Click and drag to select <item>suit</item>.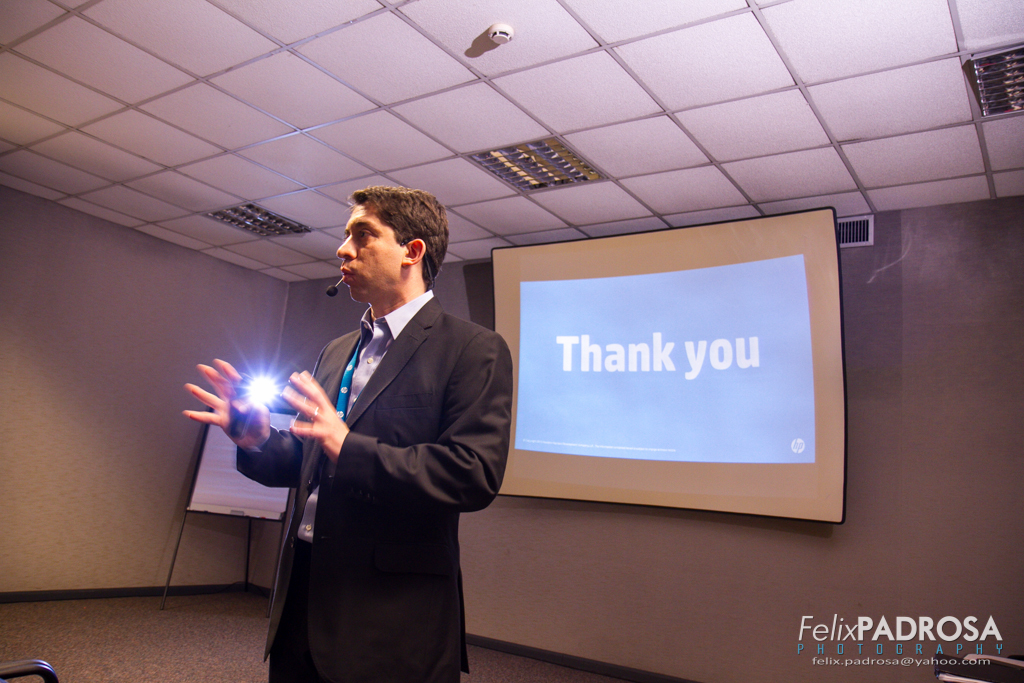
Selection: (194, 237, 450, 658).
